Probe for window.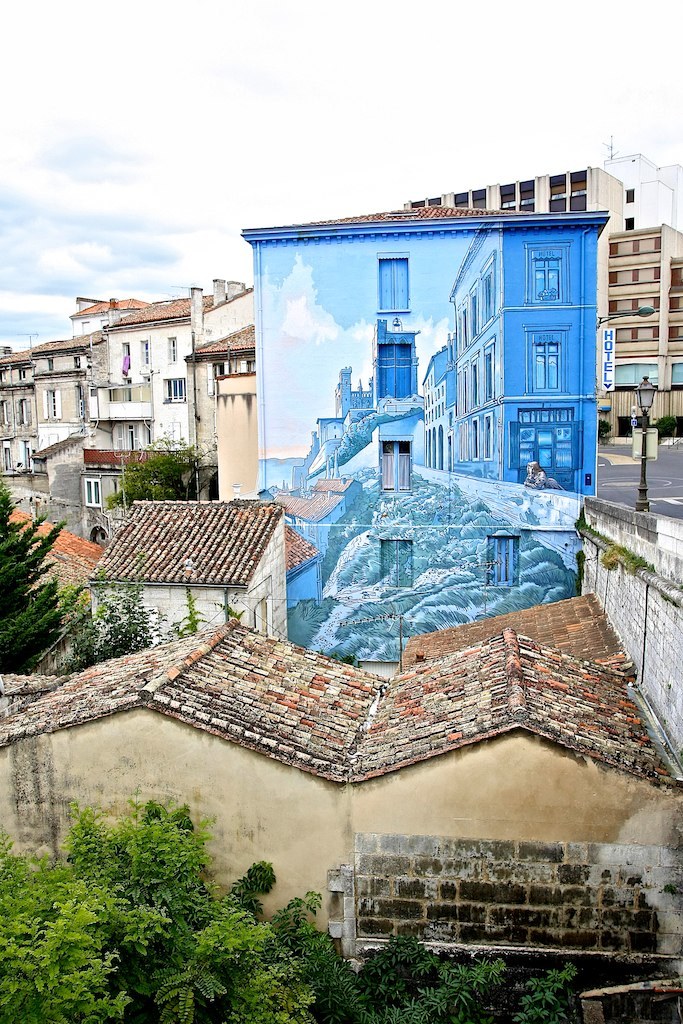
Probe result: {"x1": 121, "y1": 340, "x2": 128, "y2": 368}.
